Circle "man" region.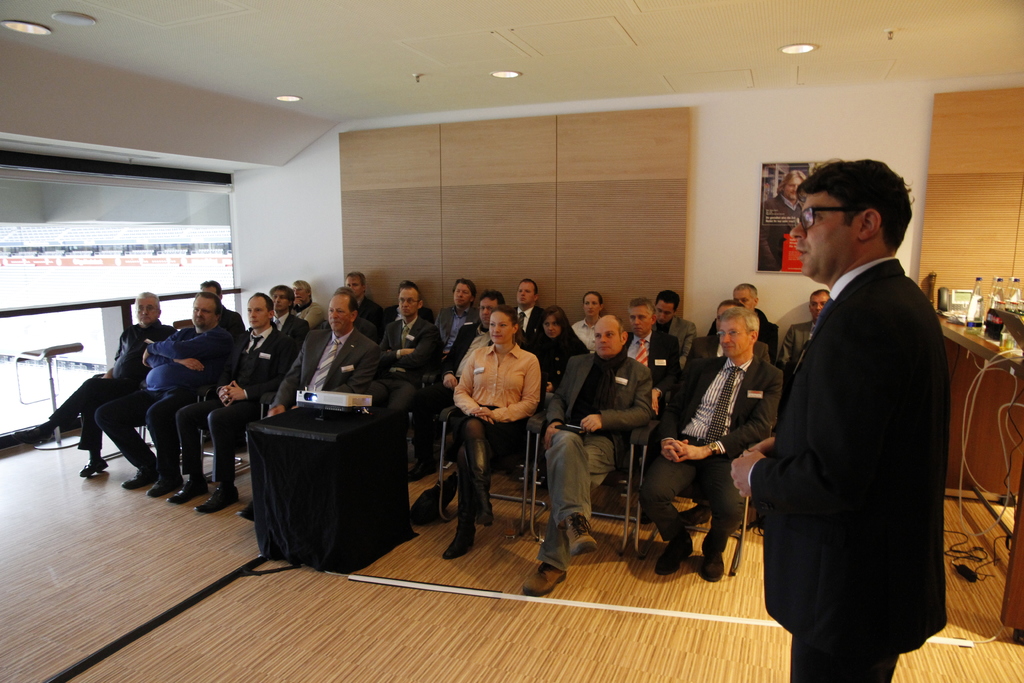
Region: box=[749, 144, 964, 681].
